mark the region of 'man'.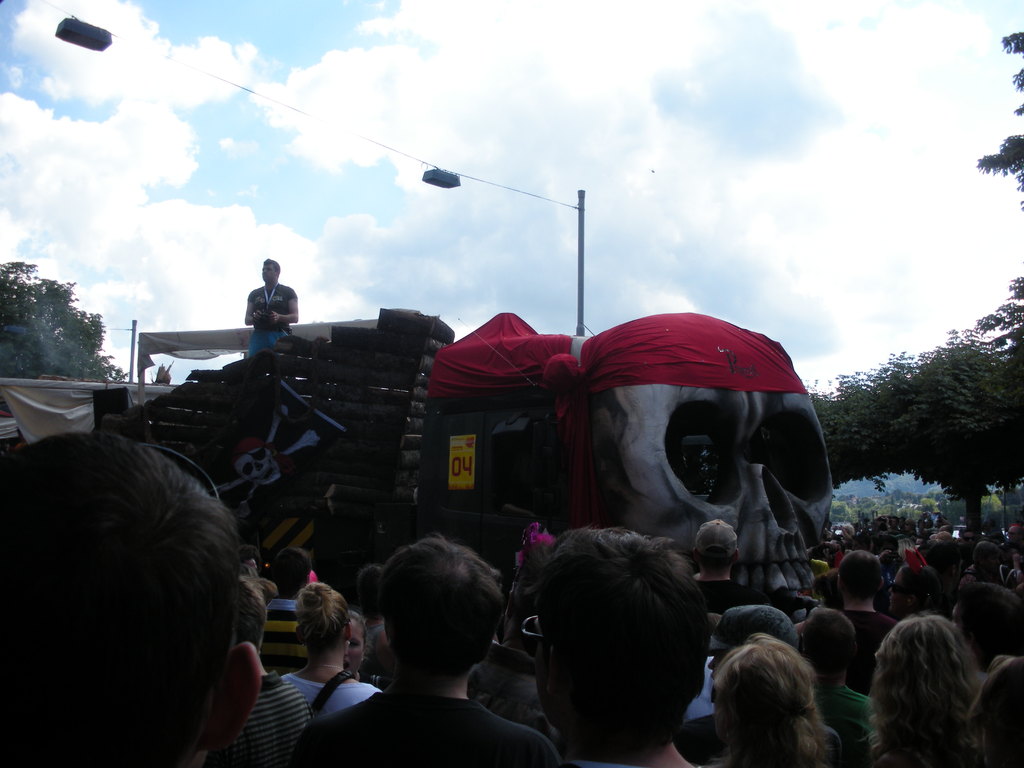
Region: region(823, 549, 898, 694).
